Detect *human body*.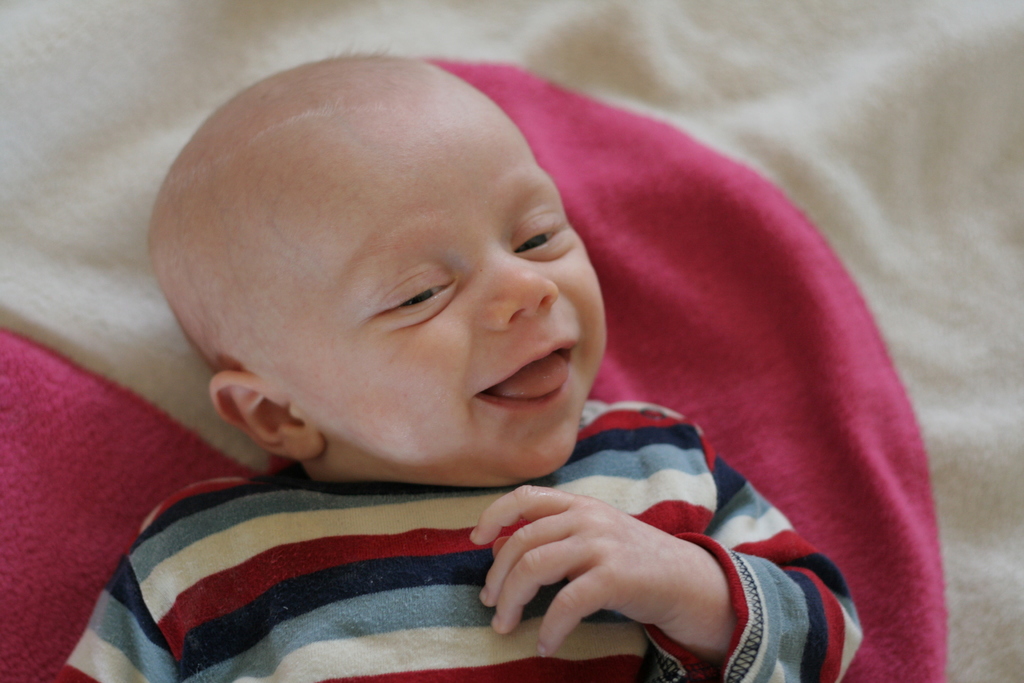
Detected at left=51, top=46, right=863, bottom=682.
